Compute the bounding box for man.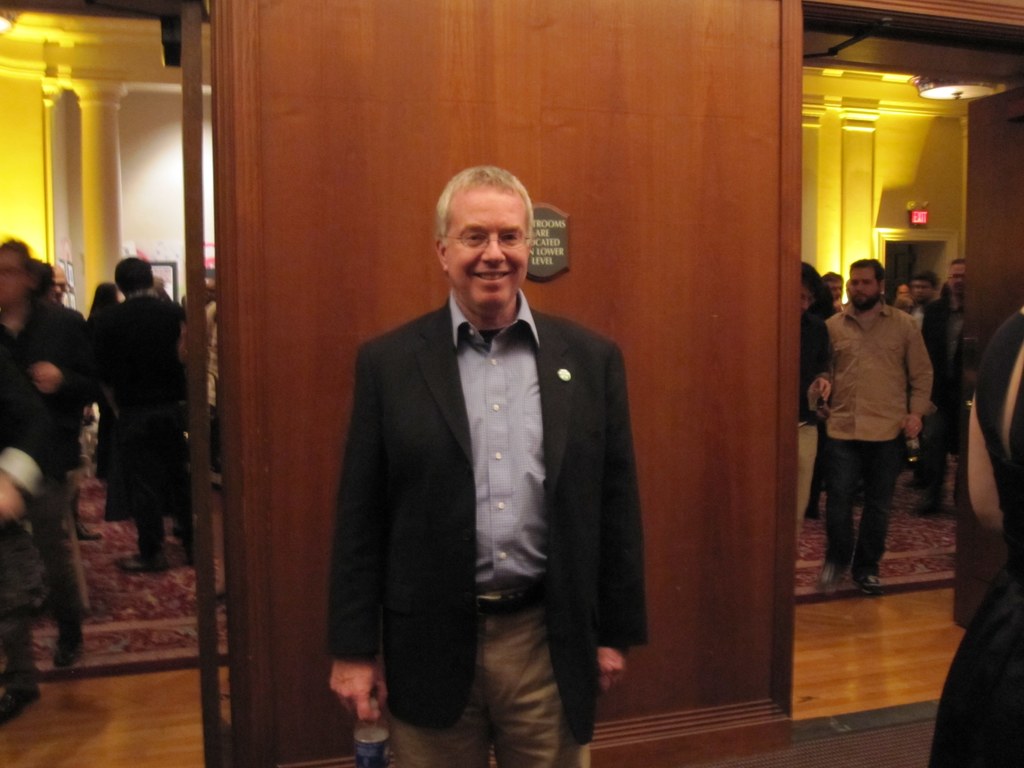
left=82, top=266, right=180, bottom=566.
